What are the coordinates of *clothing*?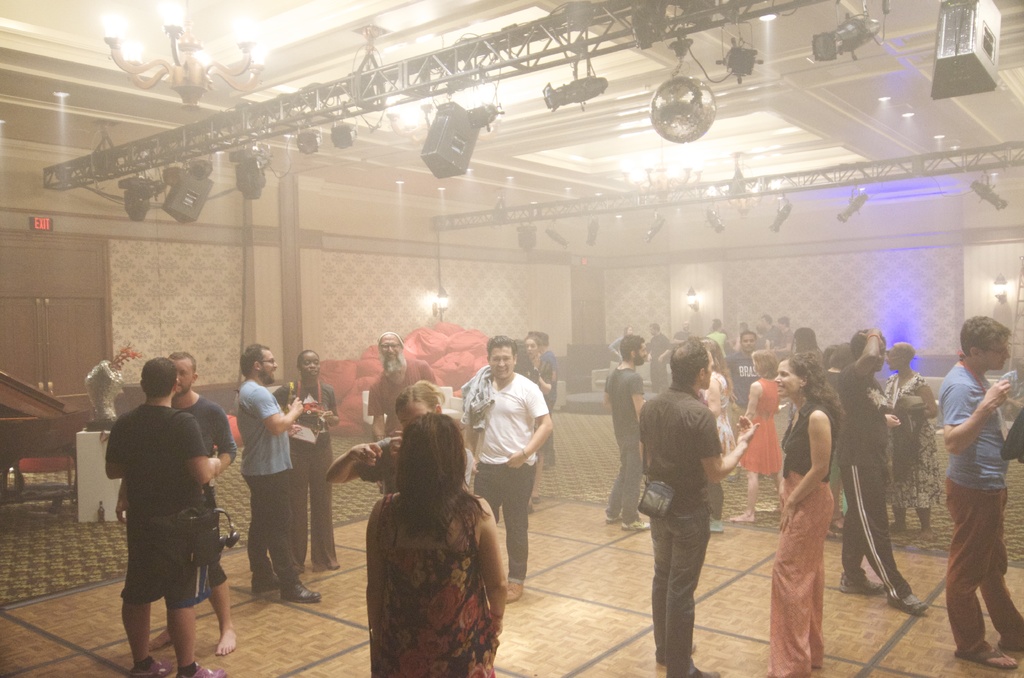
732,356,750,417.
